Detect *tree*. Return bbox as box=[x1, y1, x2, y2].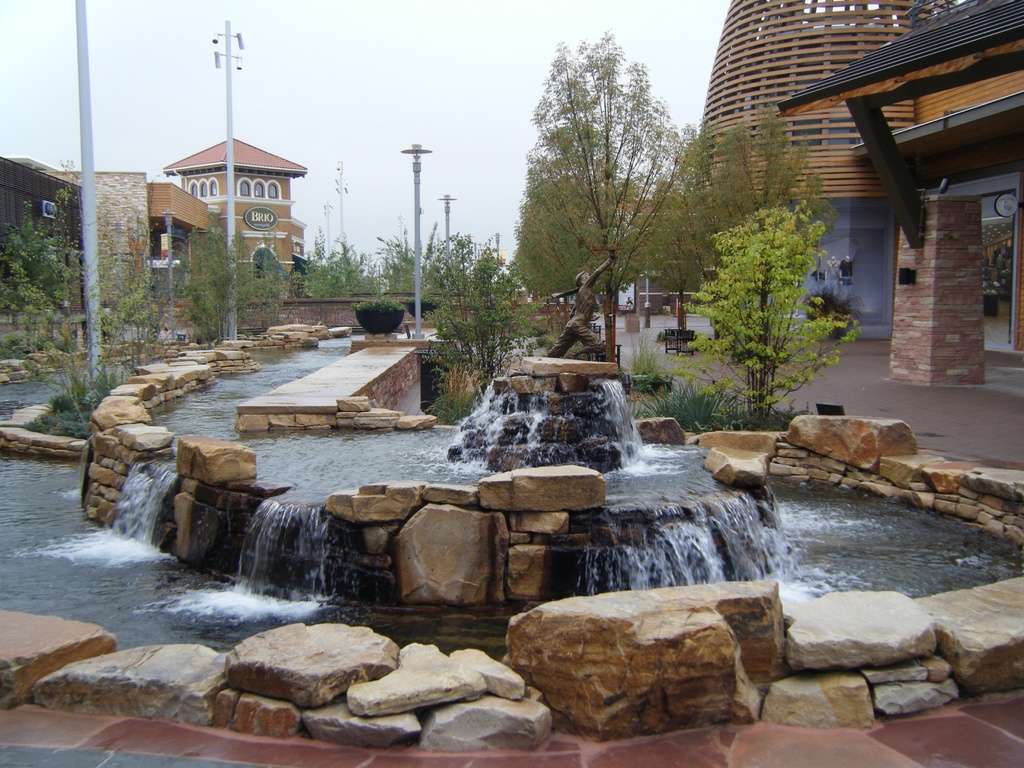
box=[689, 115, 847, 318].
